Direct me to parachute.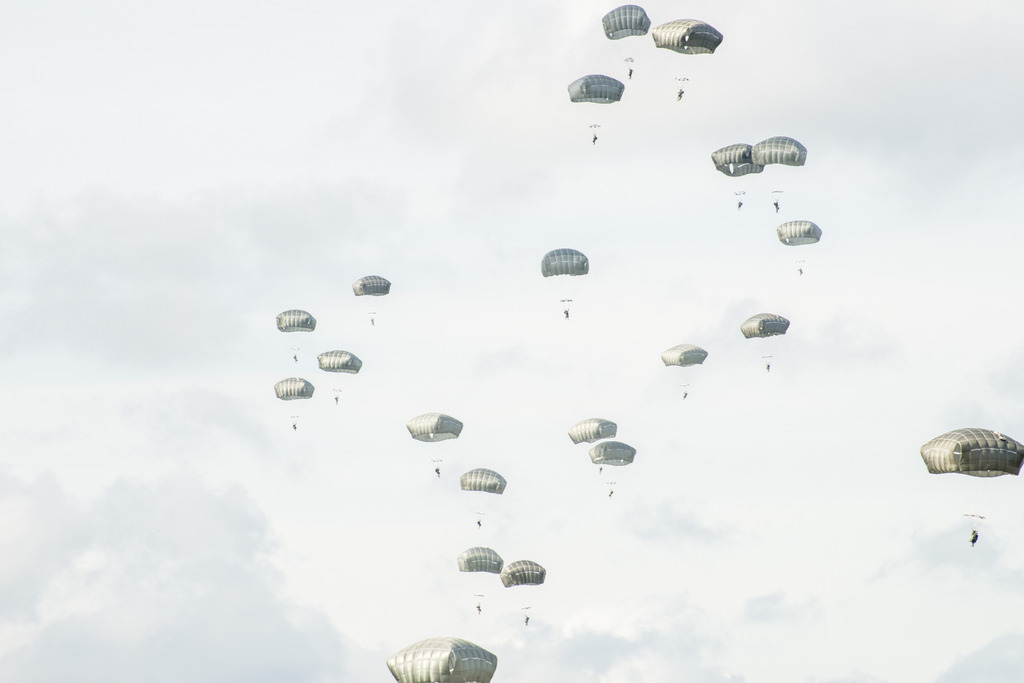
Direction: x1=455 y1=545 x2=505 y2=606.
